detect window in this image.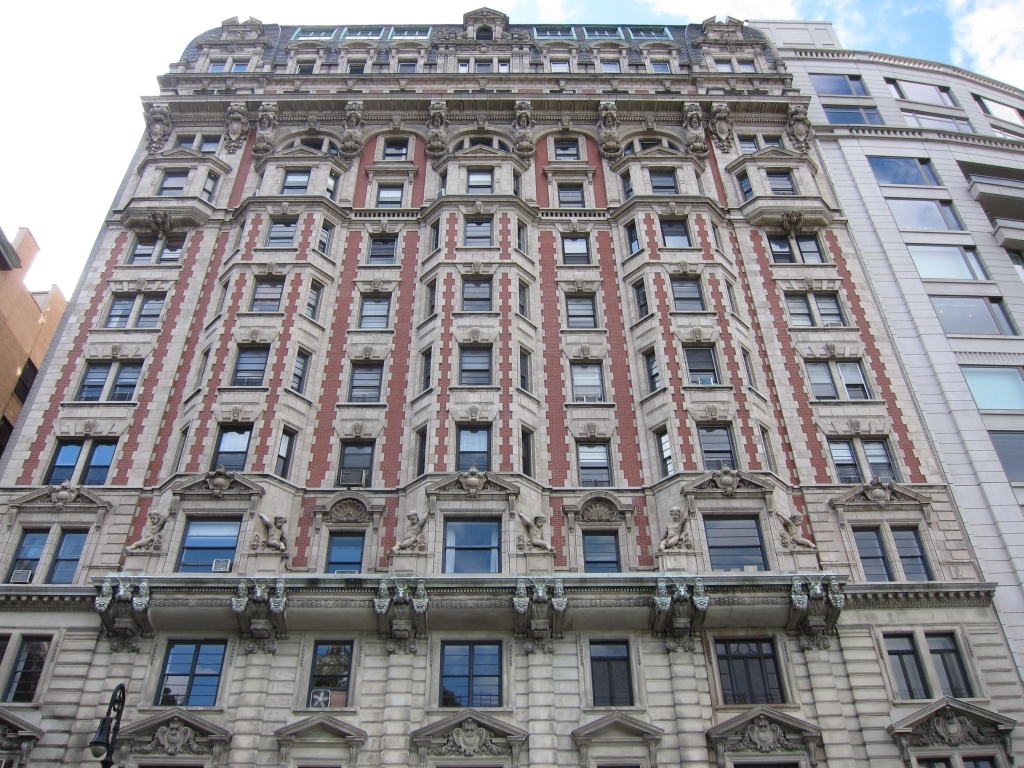
Detection: Rect(984, 424, 1023, 481).
